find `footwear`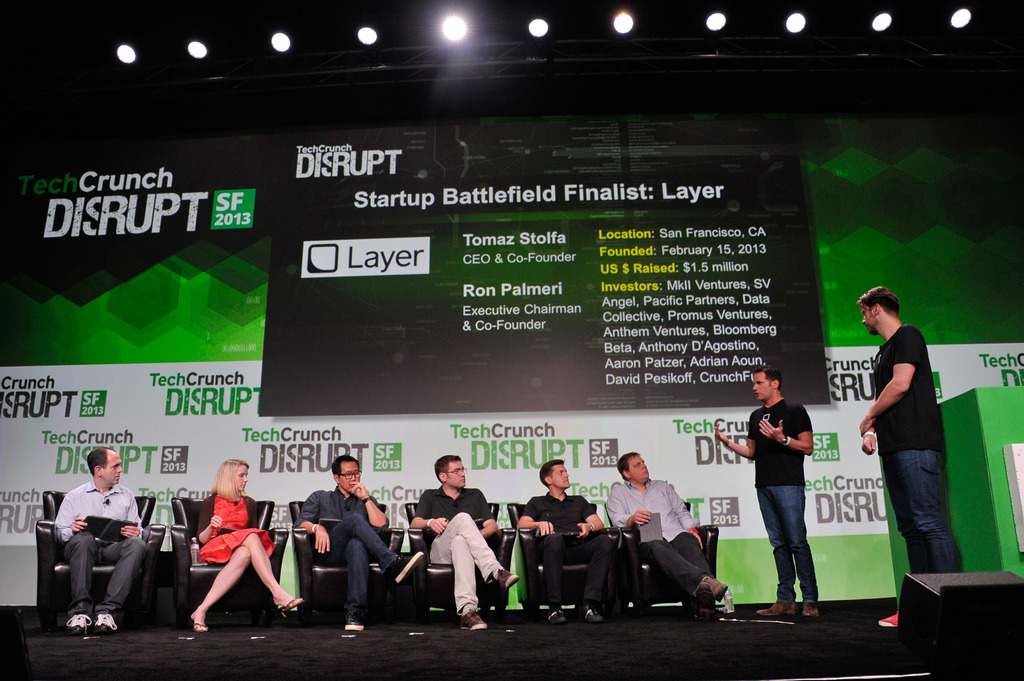
(880,611,902,630)
